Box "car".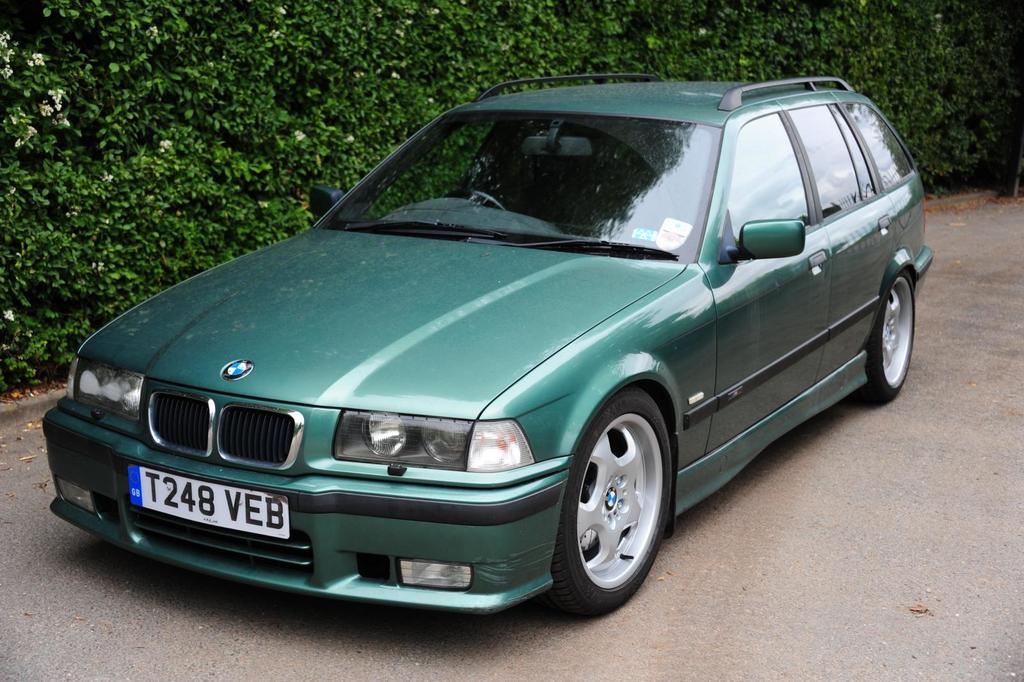
<box>42,73,932,615</box>.
